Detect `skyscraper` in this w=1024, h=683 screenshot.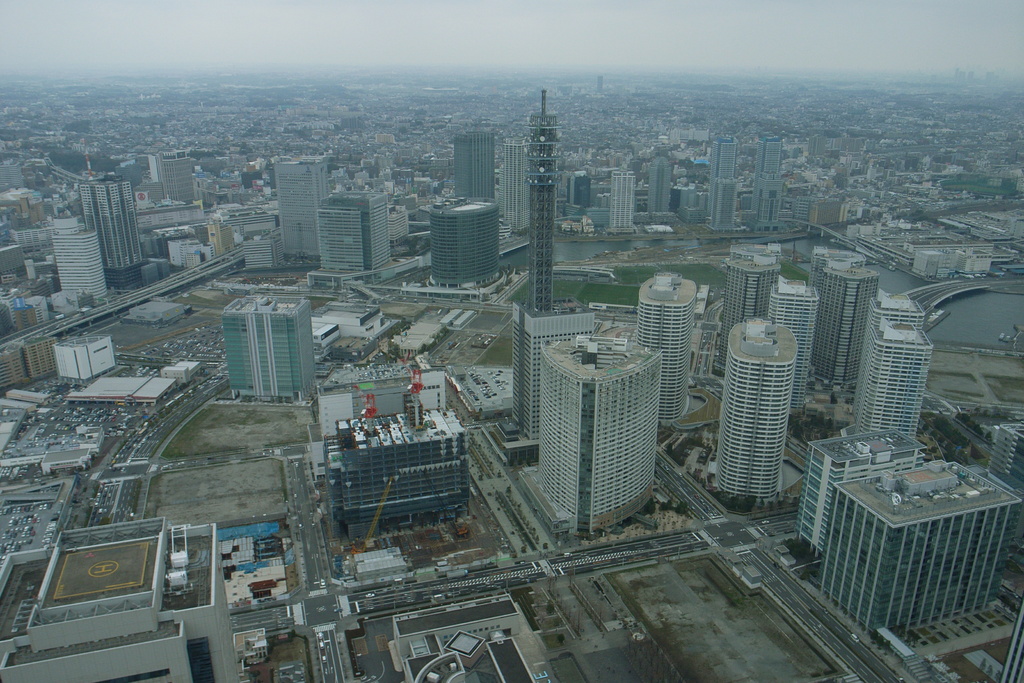
Detection: locate(721, 248, 778, 366).
